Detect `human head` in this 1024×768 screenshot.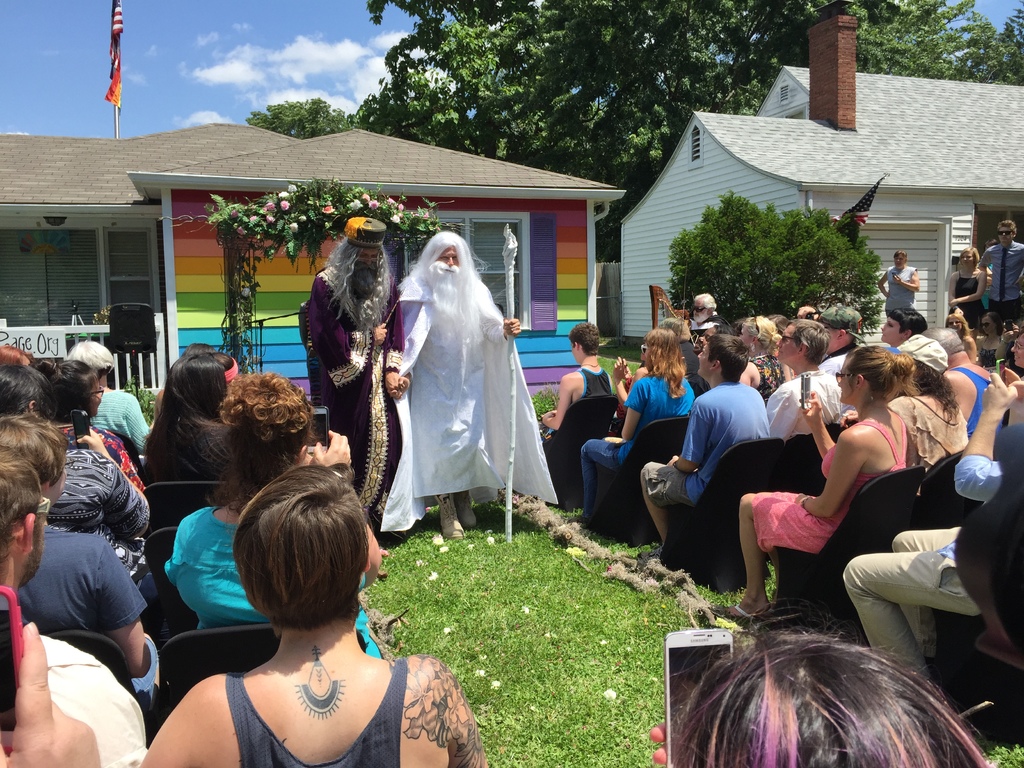
Detection: x1=997 y1=221 x2=1016 y2=246.
